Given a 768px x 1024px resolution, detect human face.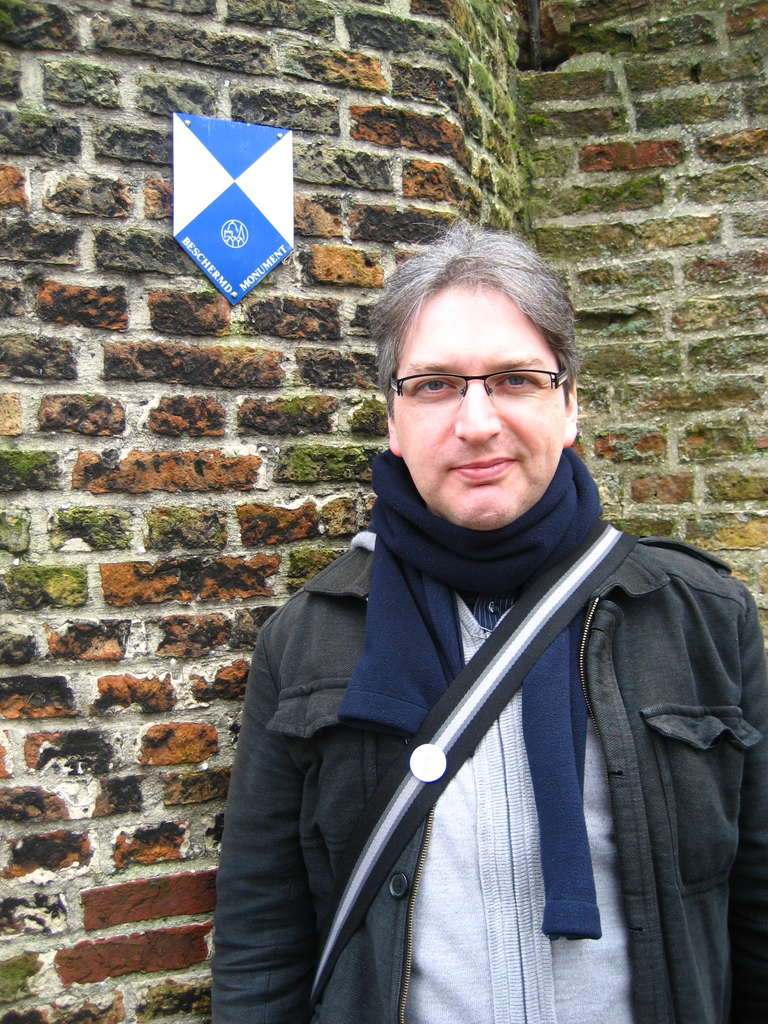
389, 283, 568, 528.
